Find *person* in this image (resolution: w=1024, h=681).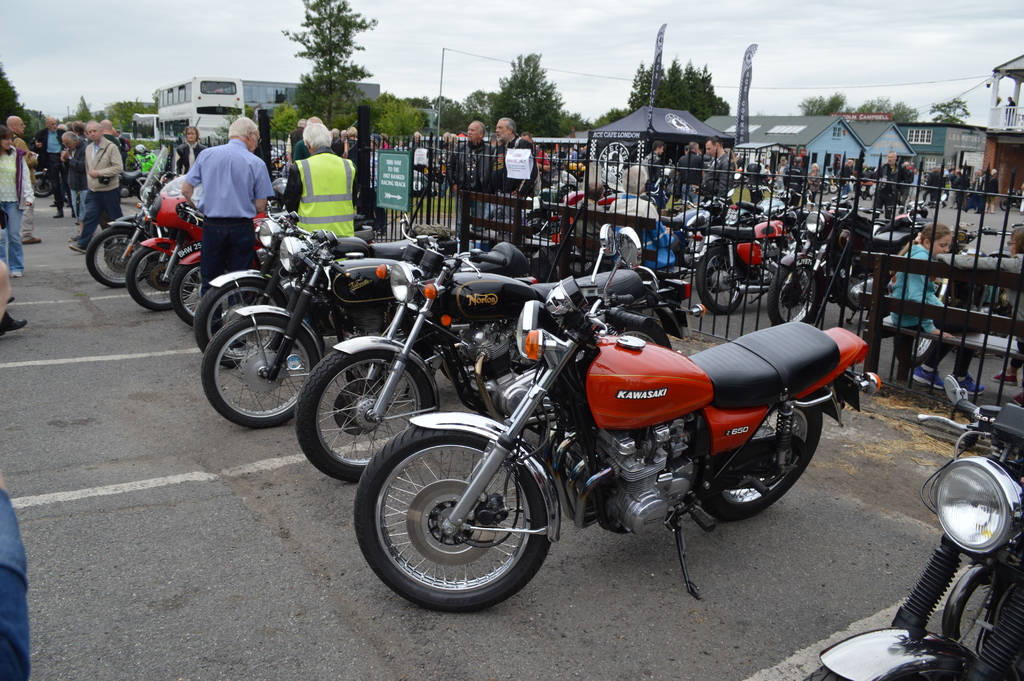
region(774, 153, 790, 181).
